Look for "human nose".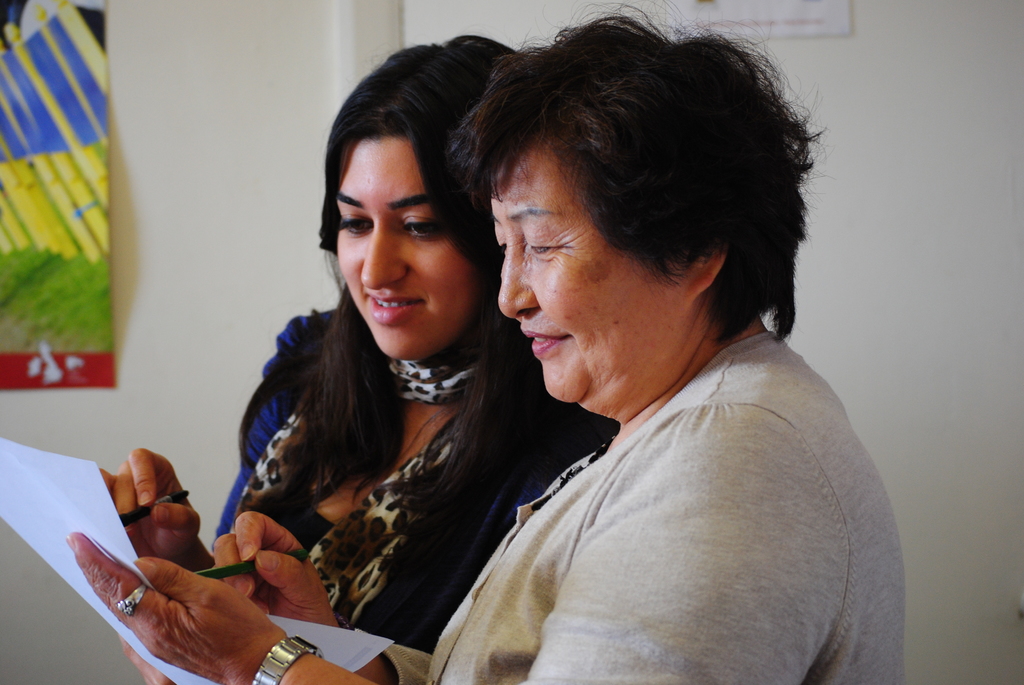
Found: Rect(495, 232, 544, 319).
